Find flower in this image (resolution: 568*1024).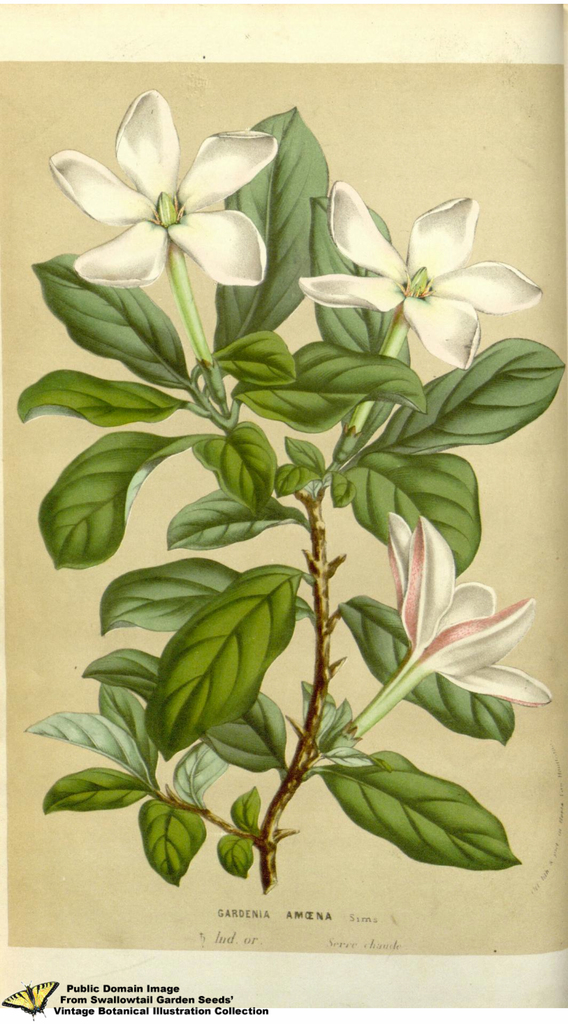
box(51, 81, 300, 291).
